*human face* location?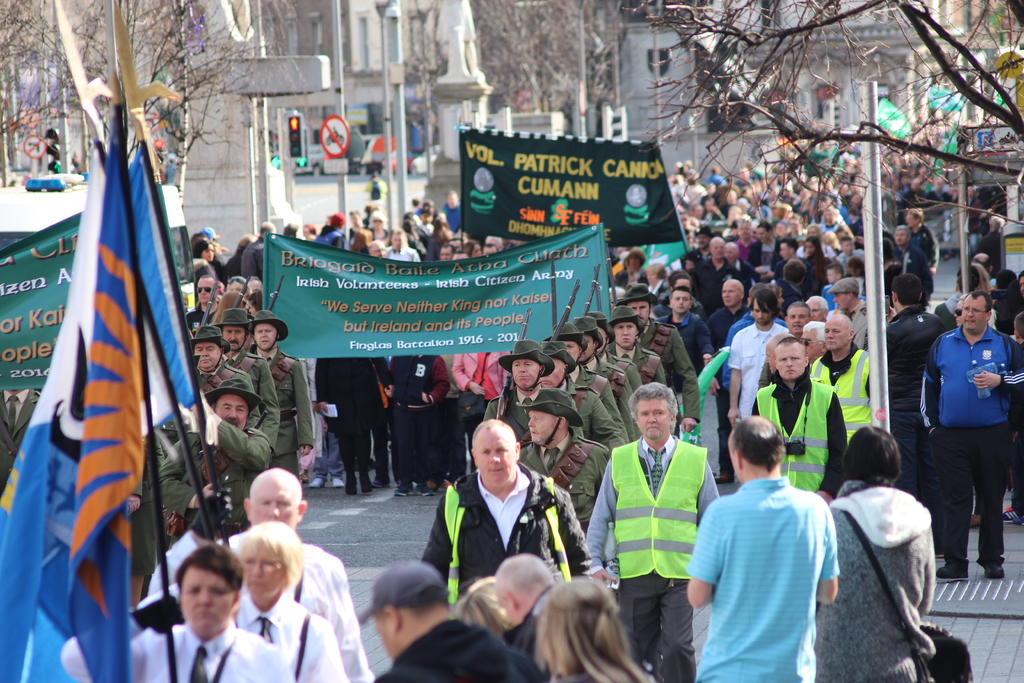
pyautogui.locateOnScreen(224, 325, 249, 349)
